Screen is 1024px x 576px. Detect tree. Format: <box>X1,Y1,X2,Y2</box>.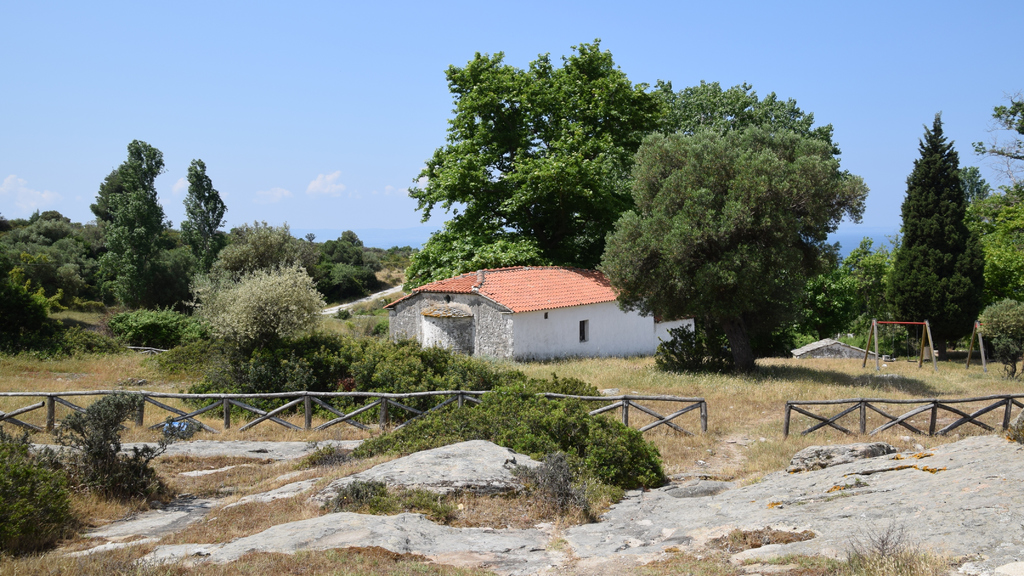
<box>405,35,662,284</box>.
